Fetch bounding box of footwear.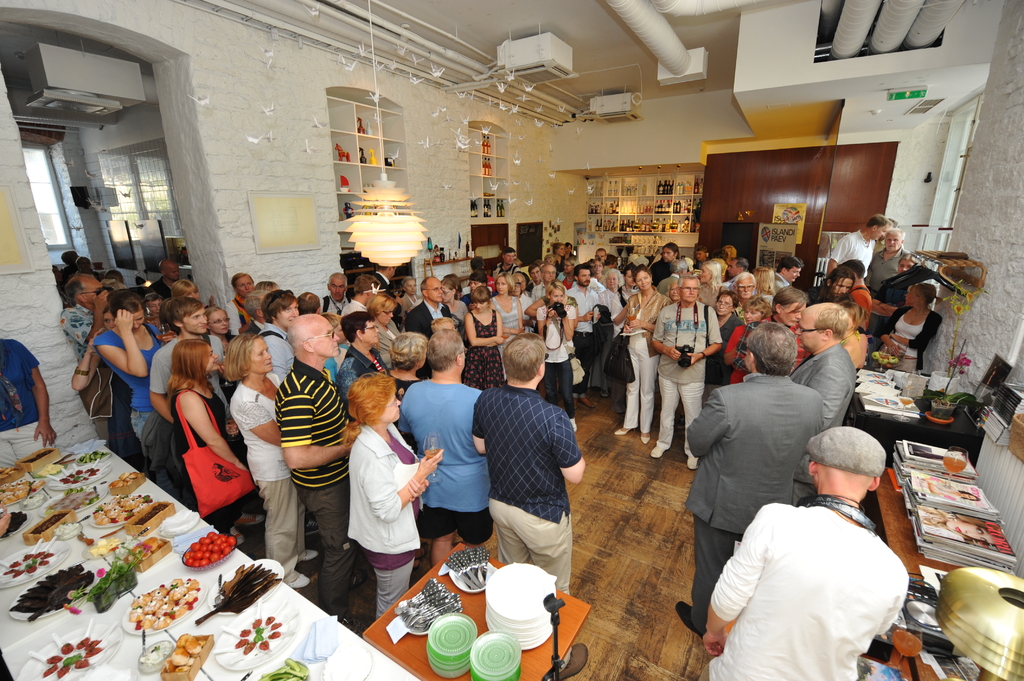
Bbox: pyautogui.locateOnScreen(674, 599, 701, 641).
